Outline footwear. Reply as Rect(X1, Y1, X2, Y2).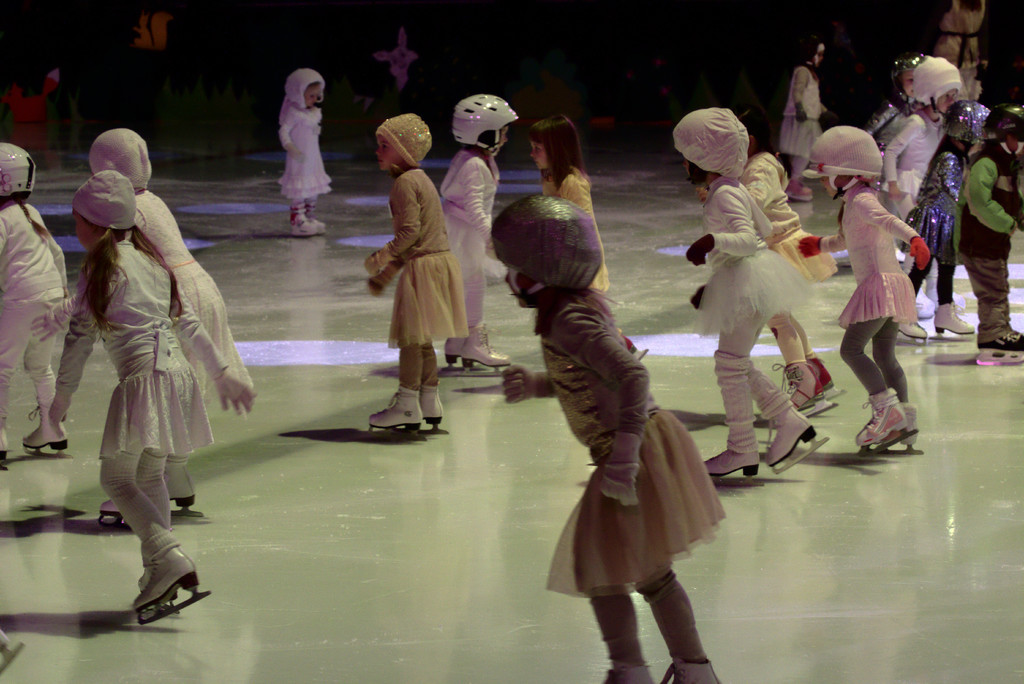
Rect(601, 654, 662, 683).
